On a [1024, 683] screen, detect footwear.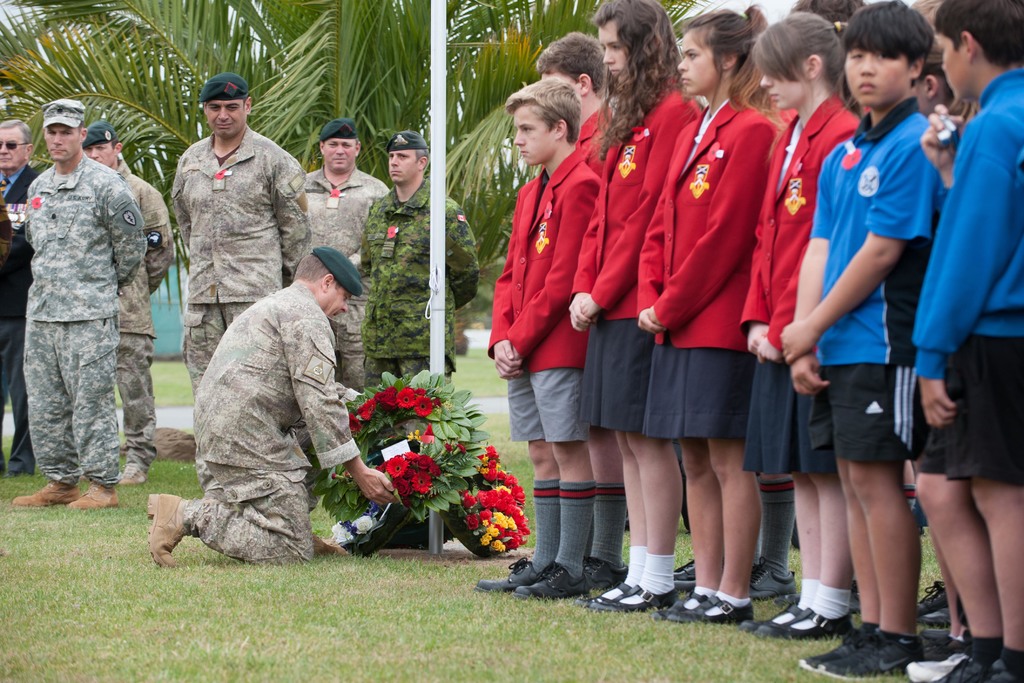
select_region(819, 633, 934, 680).
